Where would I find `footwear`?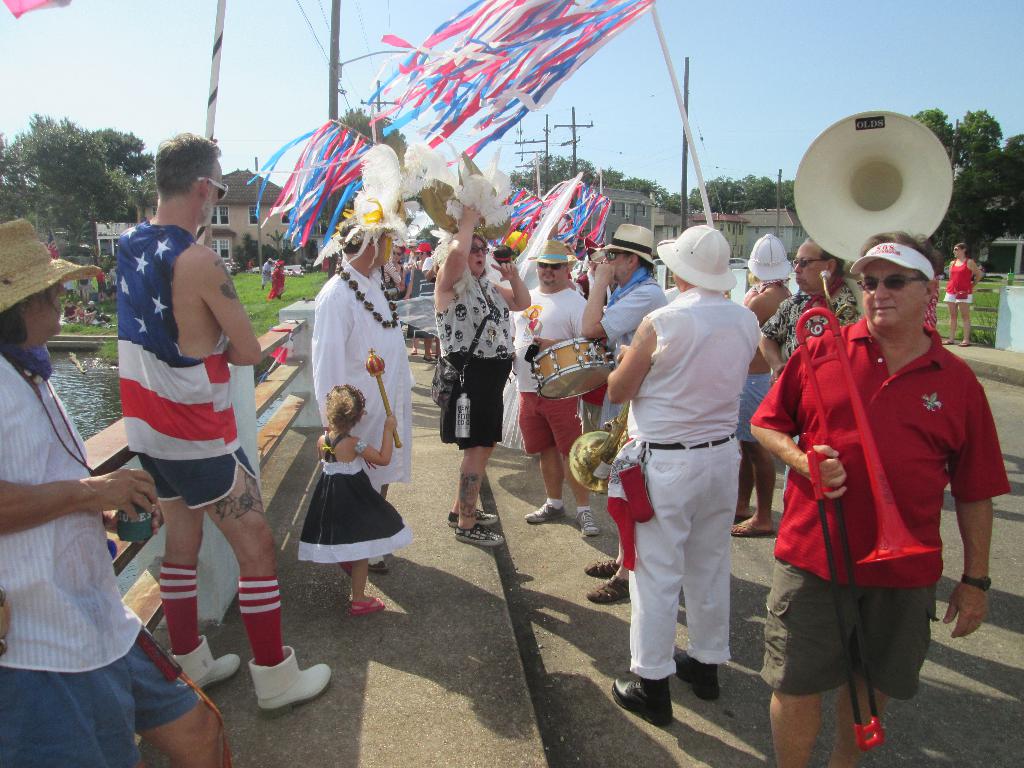
At <bbox>420, 356, 433, 362</bbox>.
